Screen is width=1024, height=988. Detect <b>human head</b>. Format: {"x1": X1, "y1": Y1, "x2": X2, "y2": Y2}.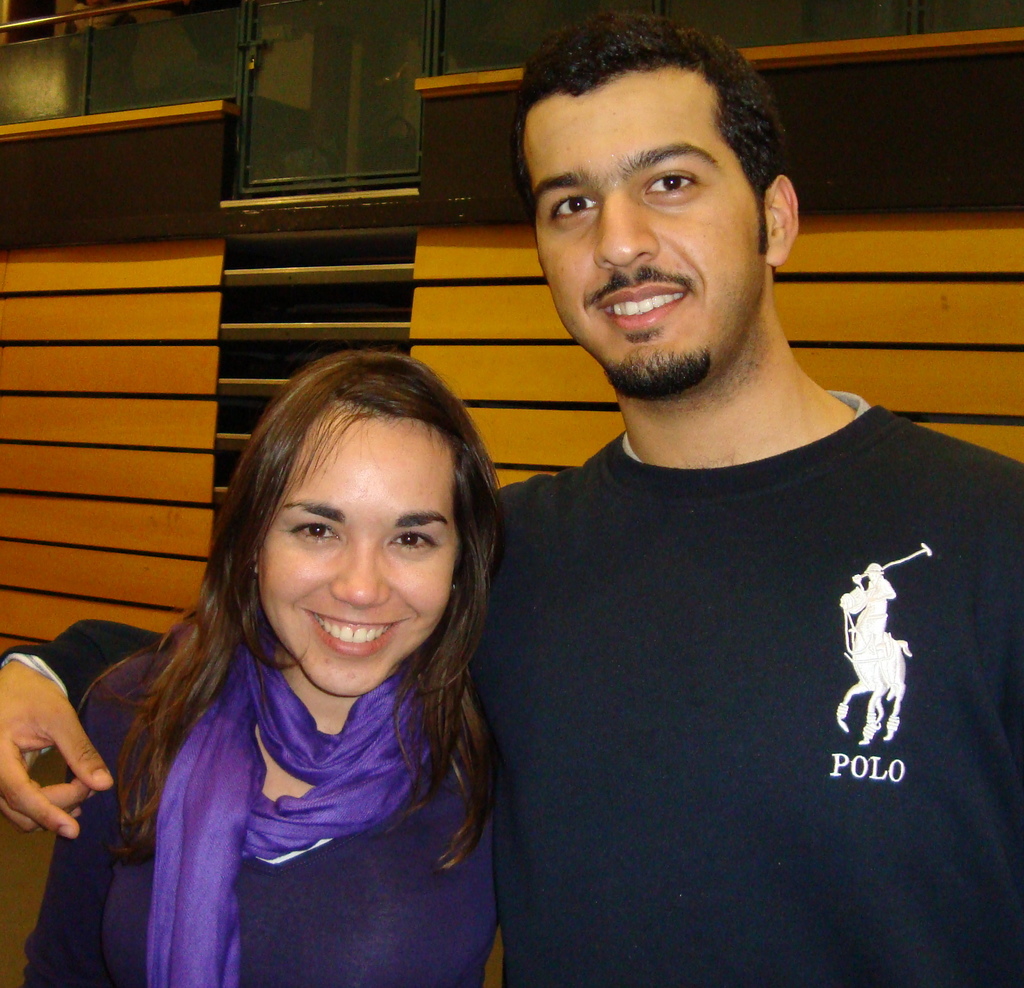
{"x1": 211, "y1": 366, "x2": 477, "y2": 688}.
